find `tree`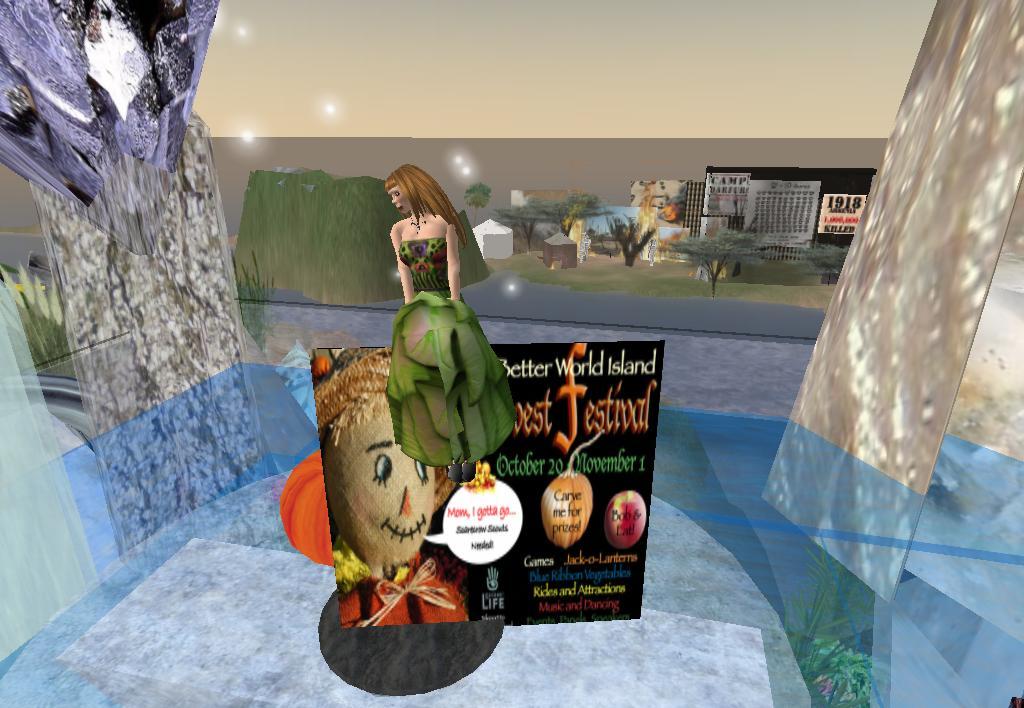
box(462, 181, 494, 229)
